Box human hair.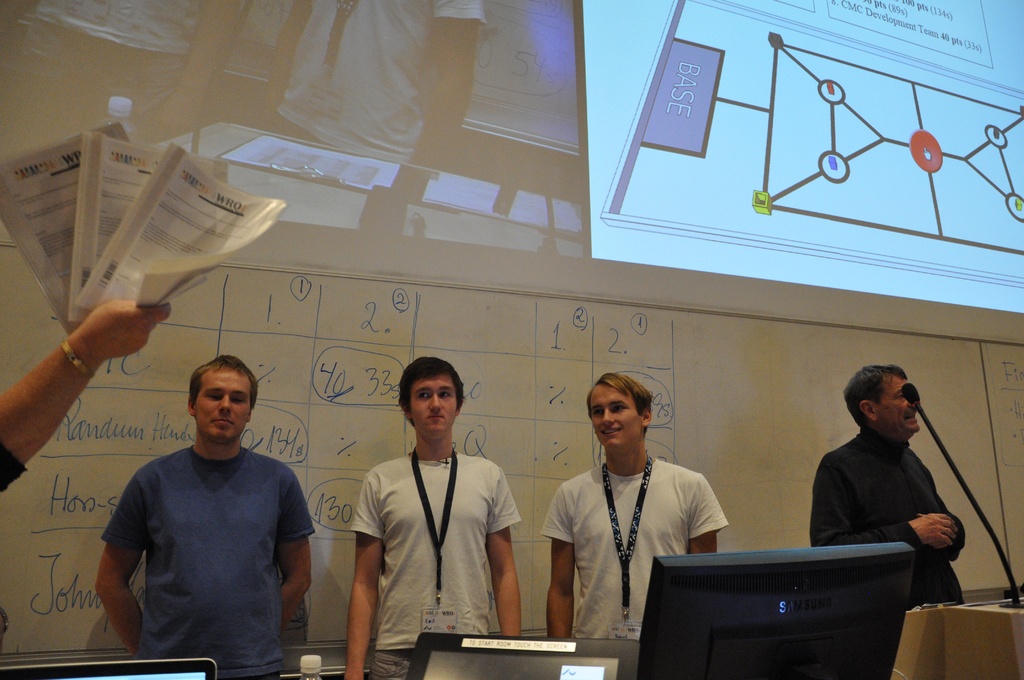
[x1=842, y1=363, x2=909, y2=427].
